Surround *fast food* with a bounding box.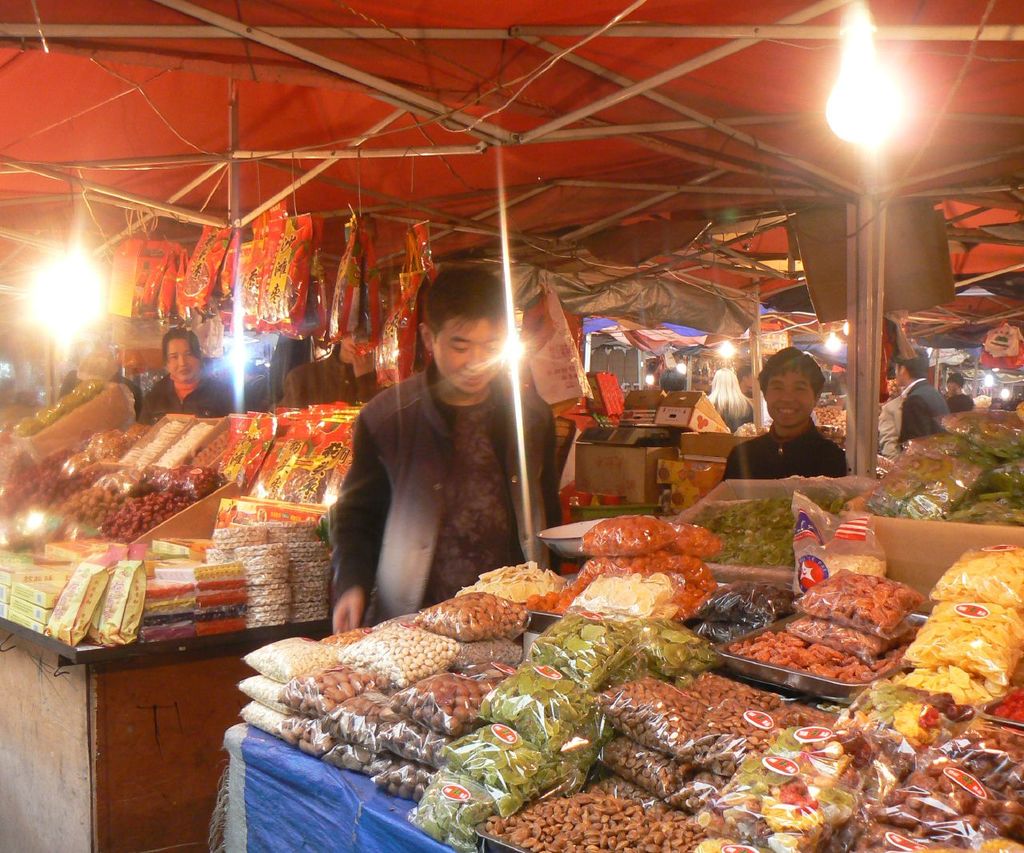
<region>899, 599, 1023, 687</region>.
